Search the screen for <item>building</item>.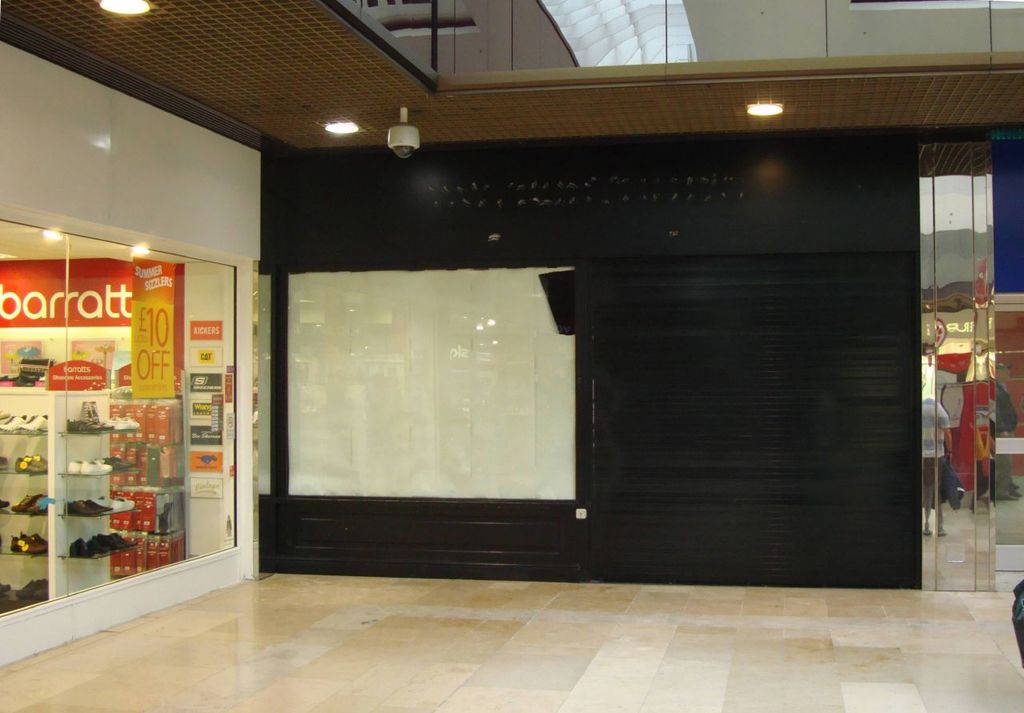
Found at x1=5 y1=4 x2=1023 y2=712.
